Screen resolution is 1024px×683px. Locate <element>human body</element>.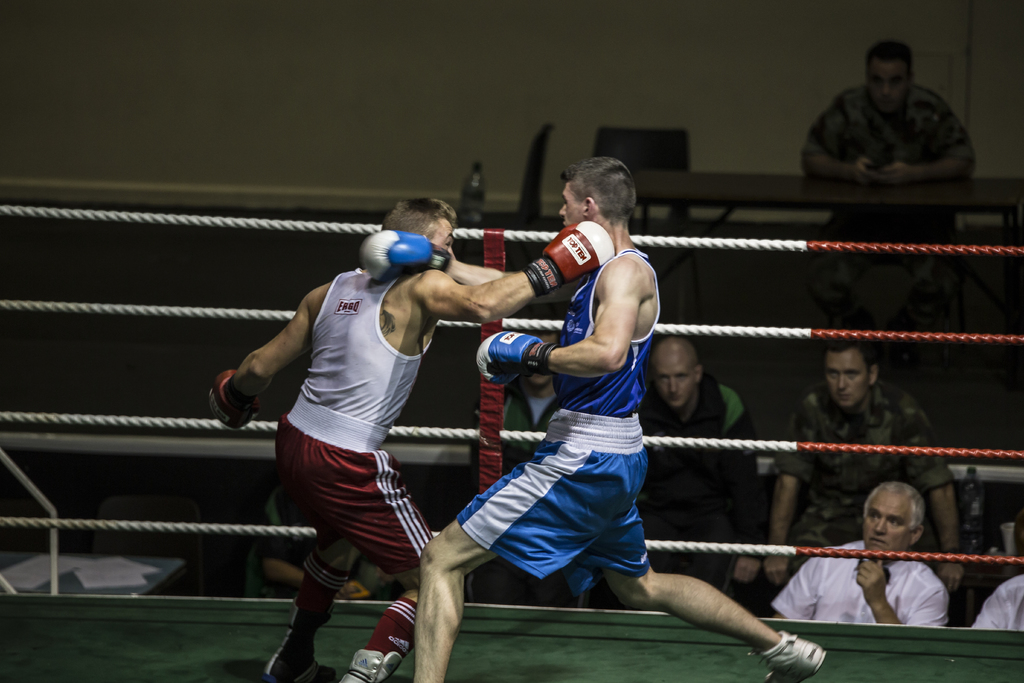
select_region(226, 197, 502, 682).
